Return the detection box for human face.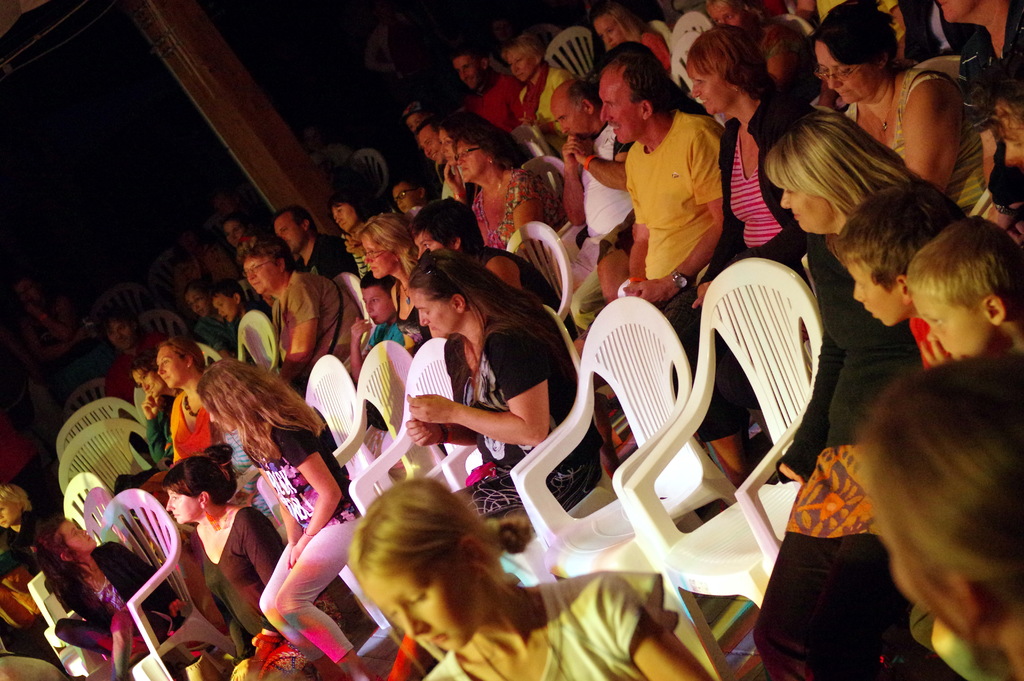
select_region(56, 520, 99, 549).
